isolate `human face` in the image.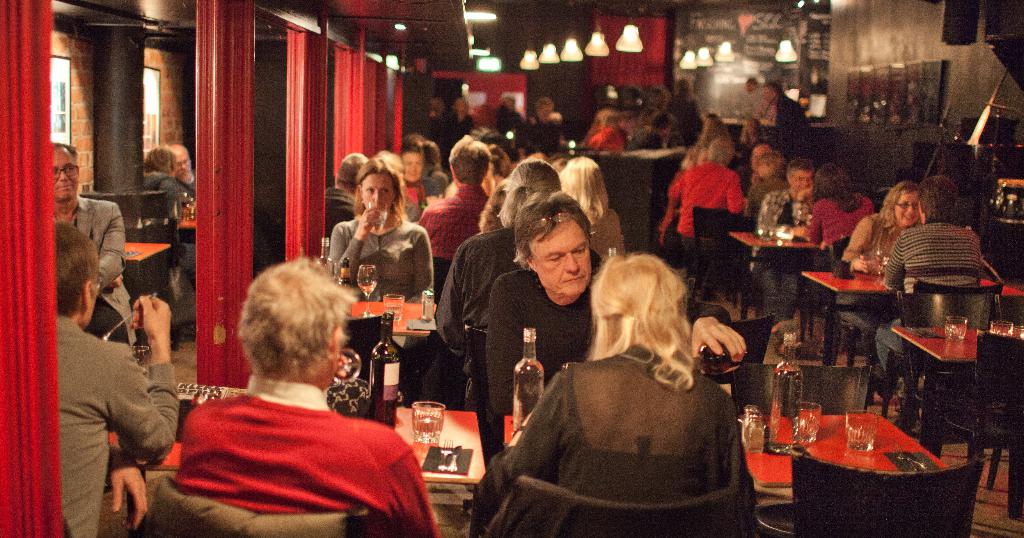
Isolated region: [left=791, top=171, right=815, bottom=189].
